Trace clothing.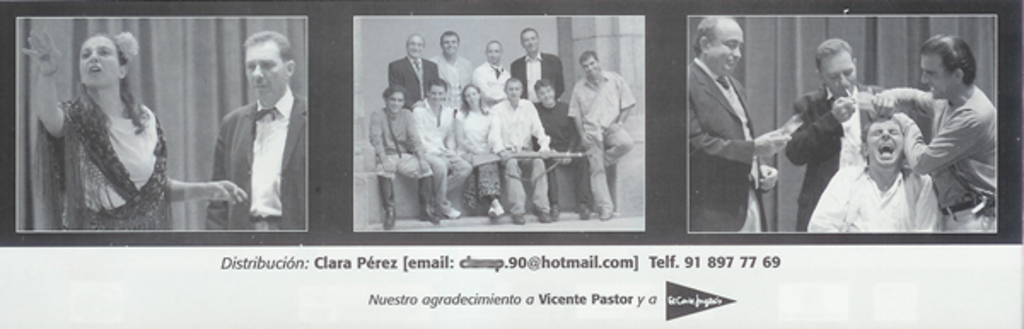
Traced to 920 90 998 225.
